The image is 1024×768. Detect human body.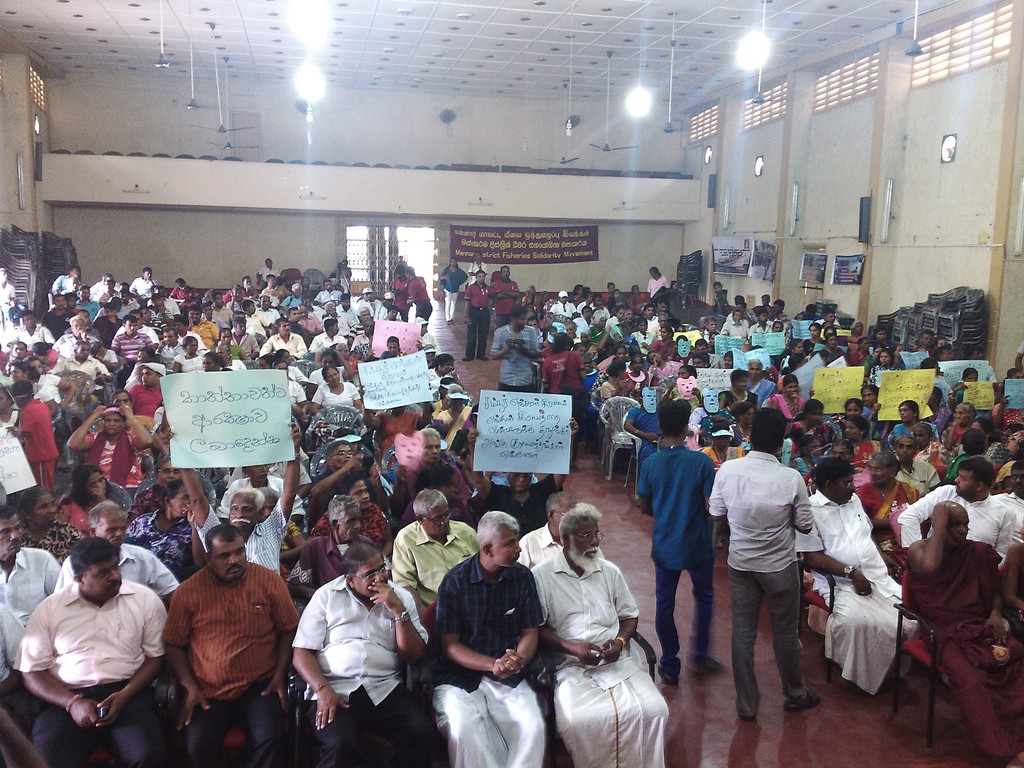
Detection: crop(14, 534, 172, 765).
